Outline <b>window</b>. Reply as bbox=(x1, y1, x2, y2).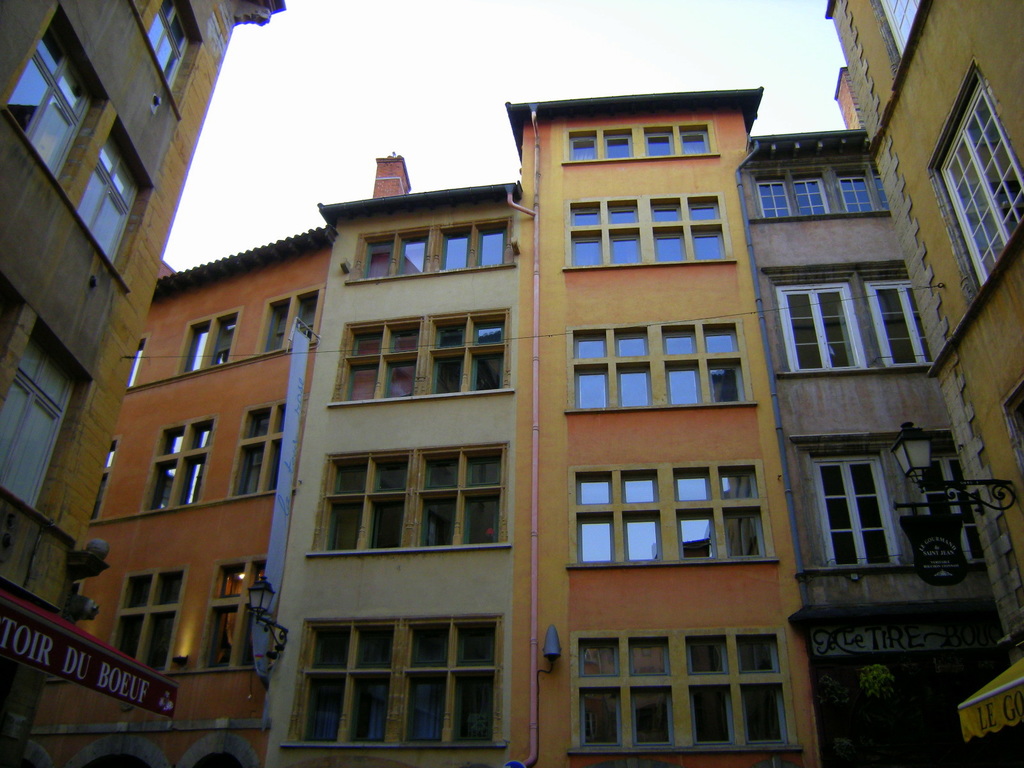
bbox=(567, 458, 779, 574).
